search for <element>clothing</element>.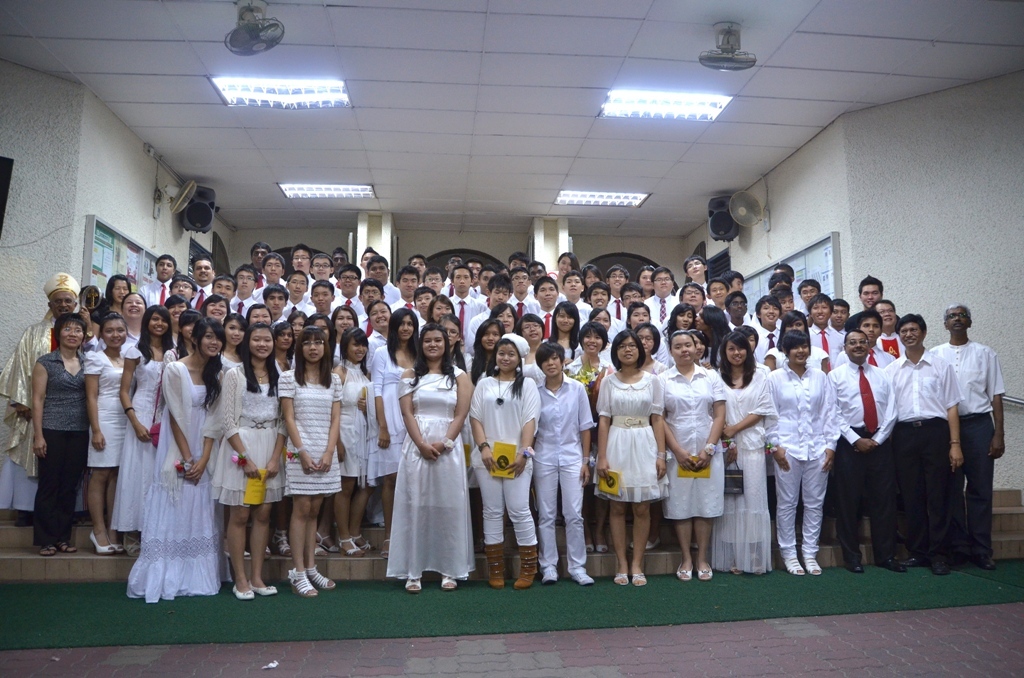
Found at left=452, top=291, right=484, bottom=338.
